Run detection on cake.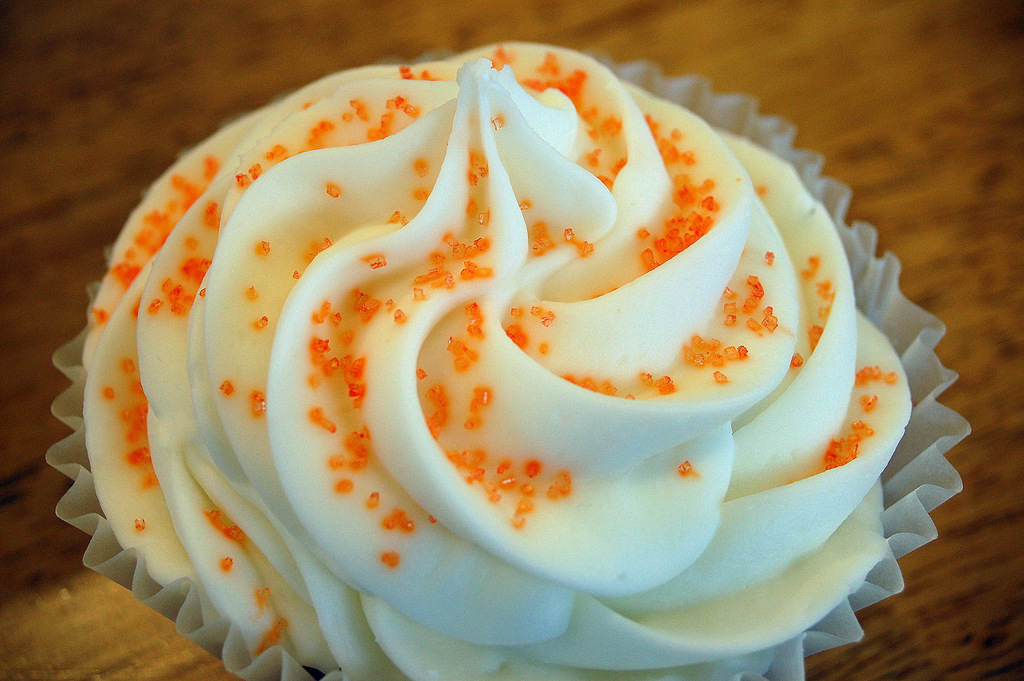
Result: box=[84, 38, 910, 680].
